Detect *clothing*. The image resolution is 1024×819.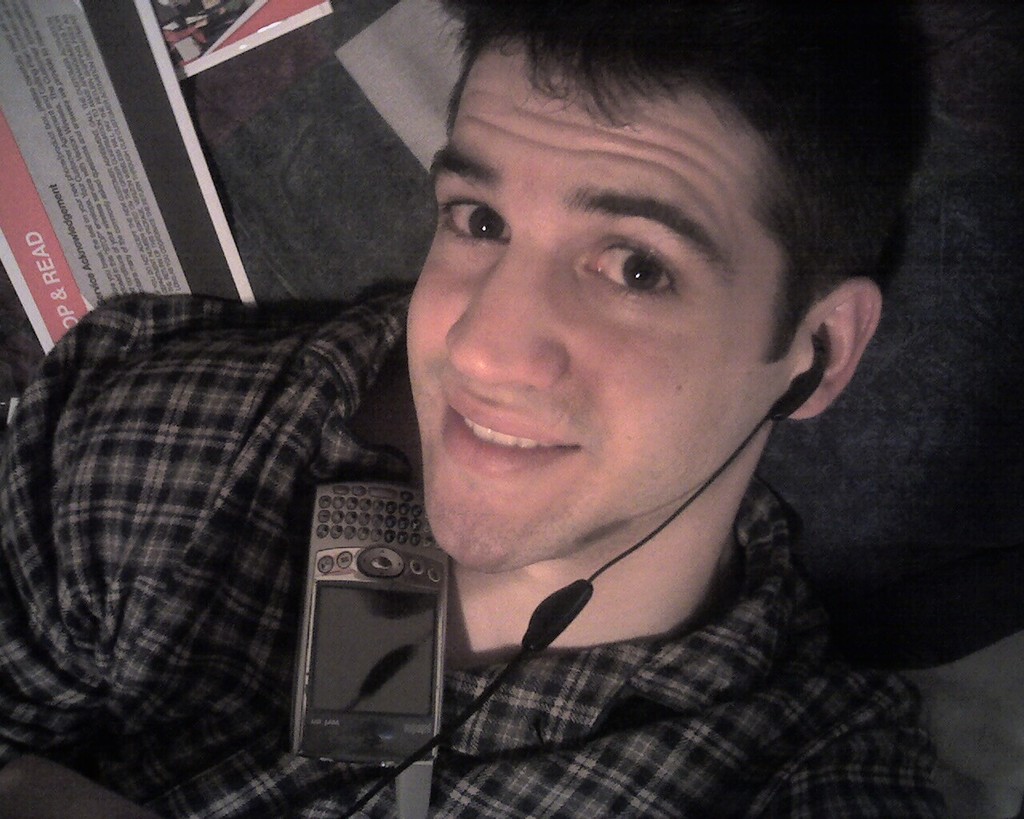
detection(0, 278, 949, 818).
